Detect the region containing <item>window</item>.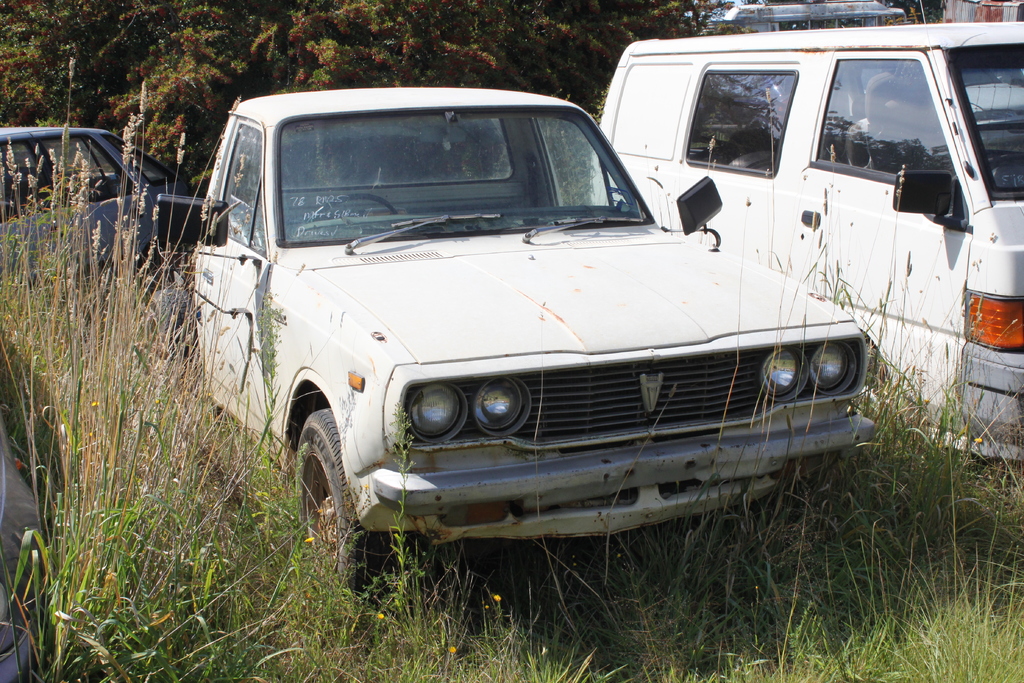
[0,133,58,228].
